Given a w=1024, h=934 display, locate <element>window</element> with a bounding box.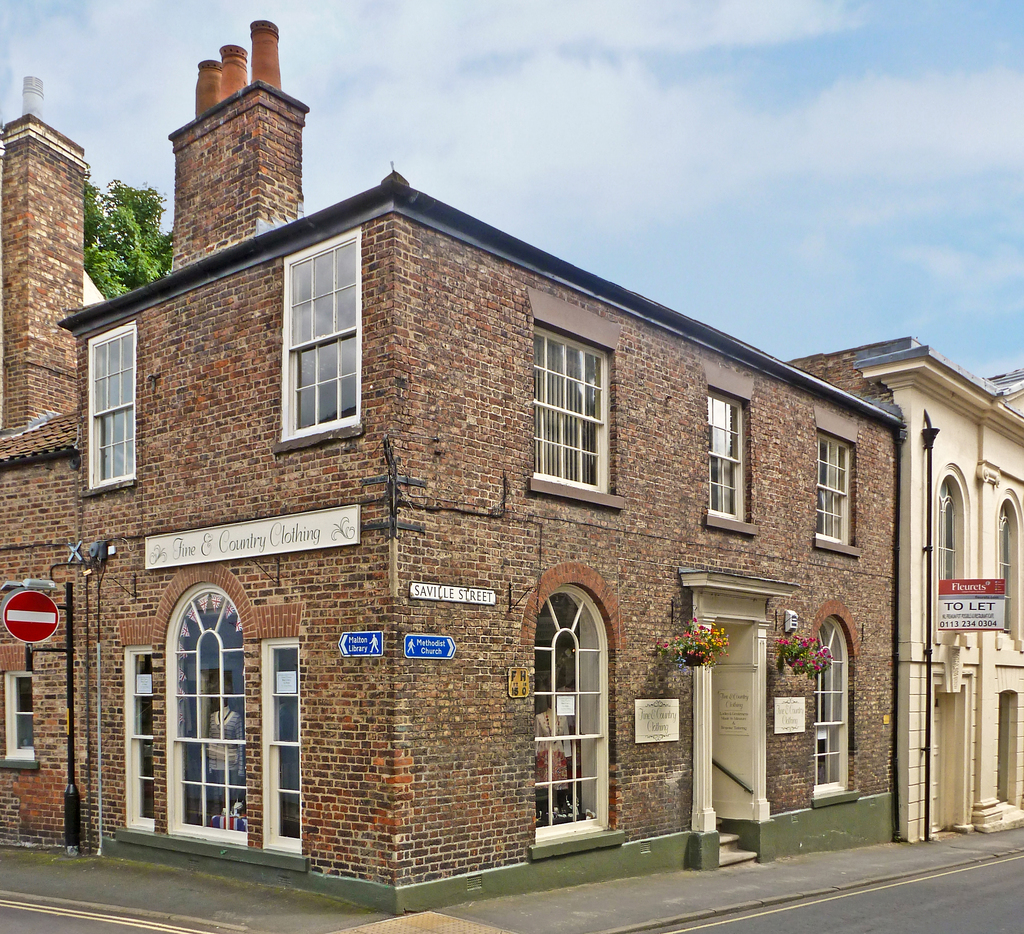
Located: bbox(998, 496, 1023, 584).
